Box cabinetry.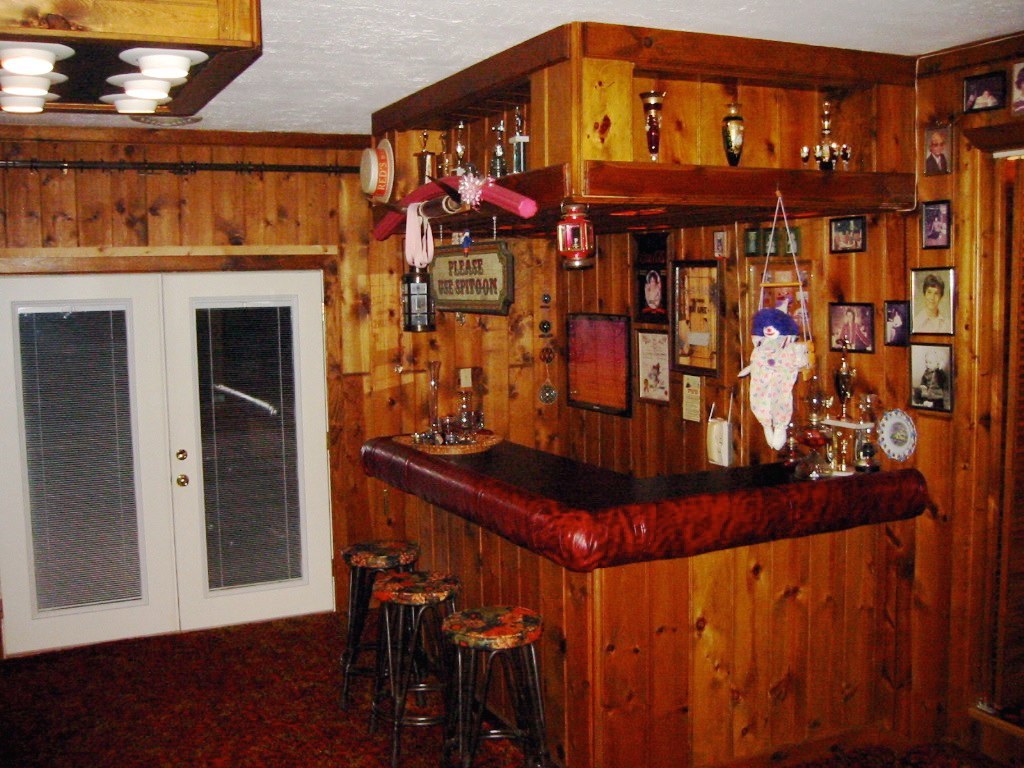
[left=348, top=418, right=936, bottom=766].
